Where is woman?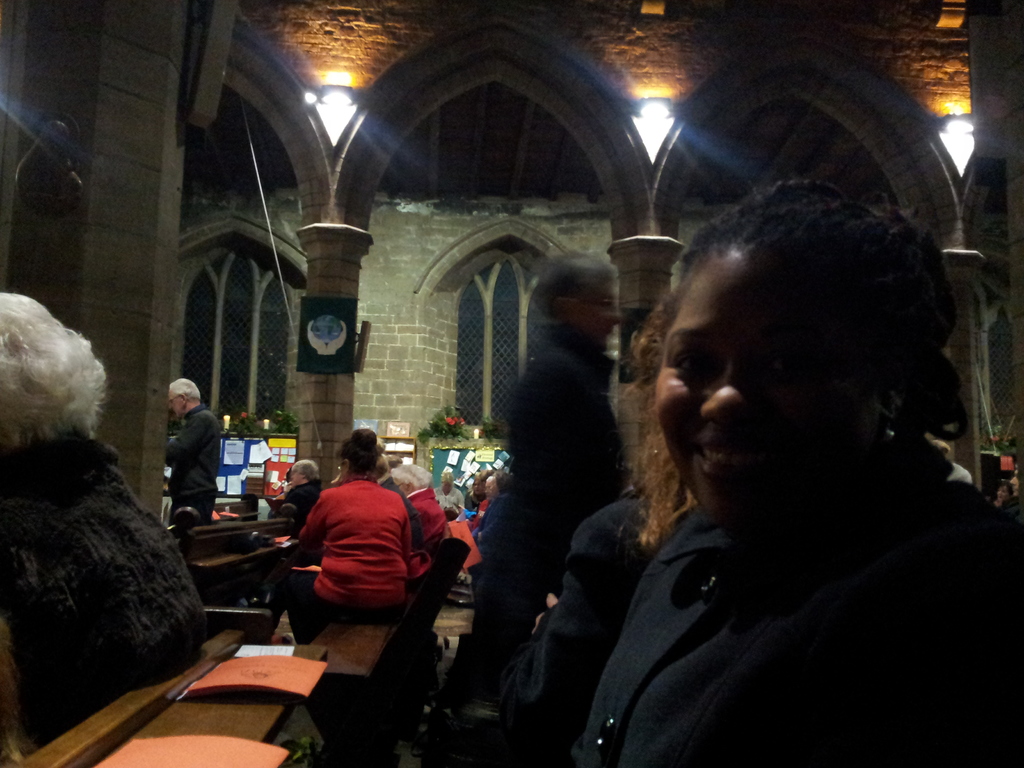
bbox=[566, 176, 1023, 767].
